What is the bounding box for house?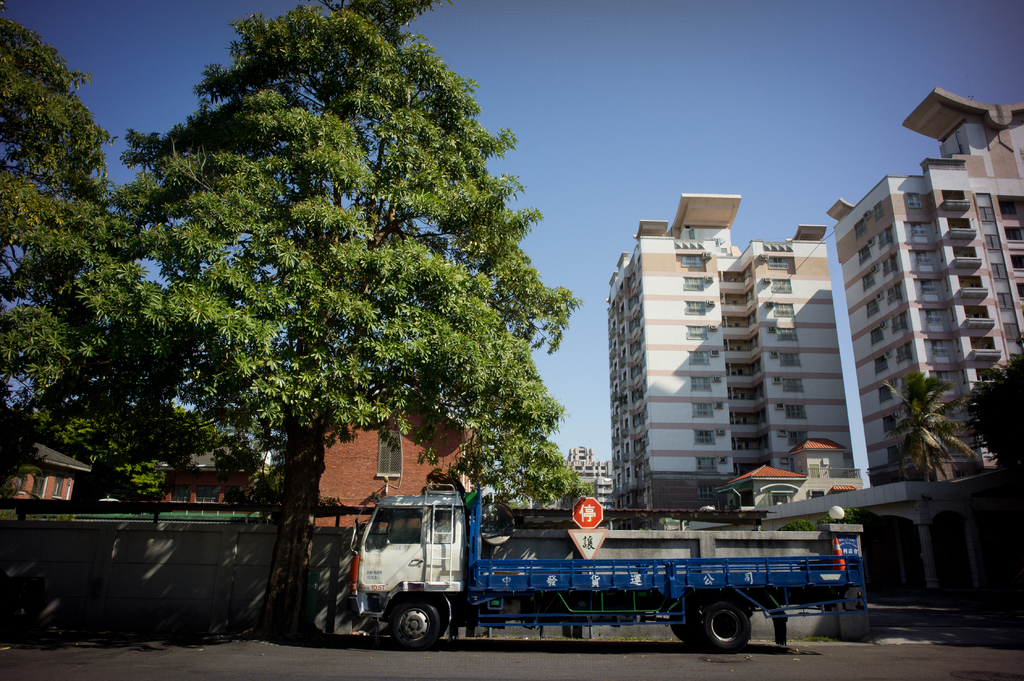
region(110, 429, 261, 504).
